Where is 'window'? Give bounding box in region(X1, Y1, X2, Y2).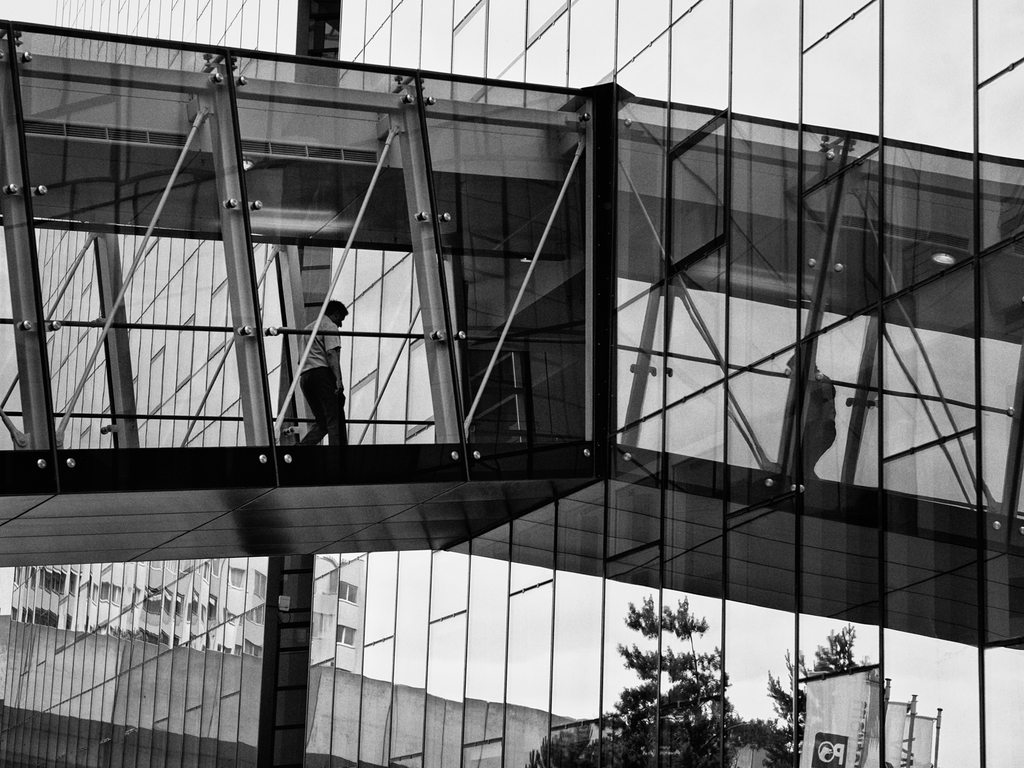
region(256, 574, 268, 603).
